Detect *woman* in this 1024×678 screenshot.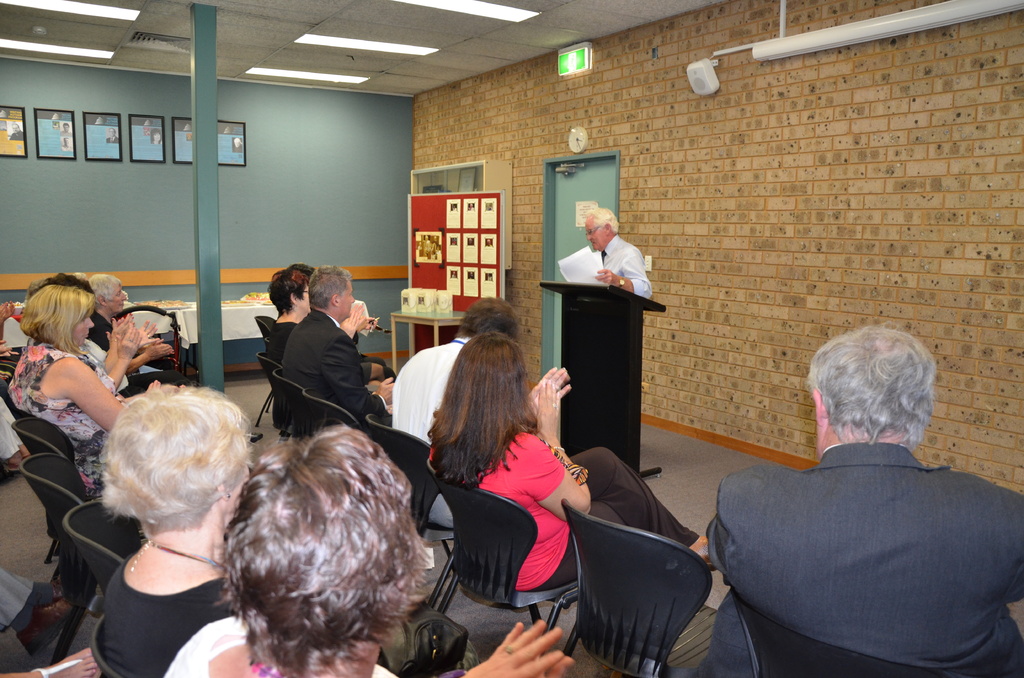
Detection: <bbox>99, 381, 240, 677</bbox>.
